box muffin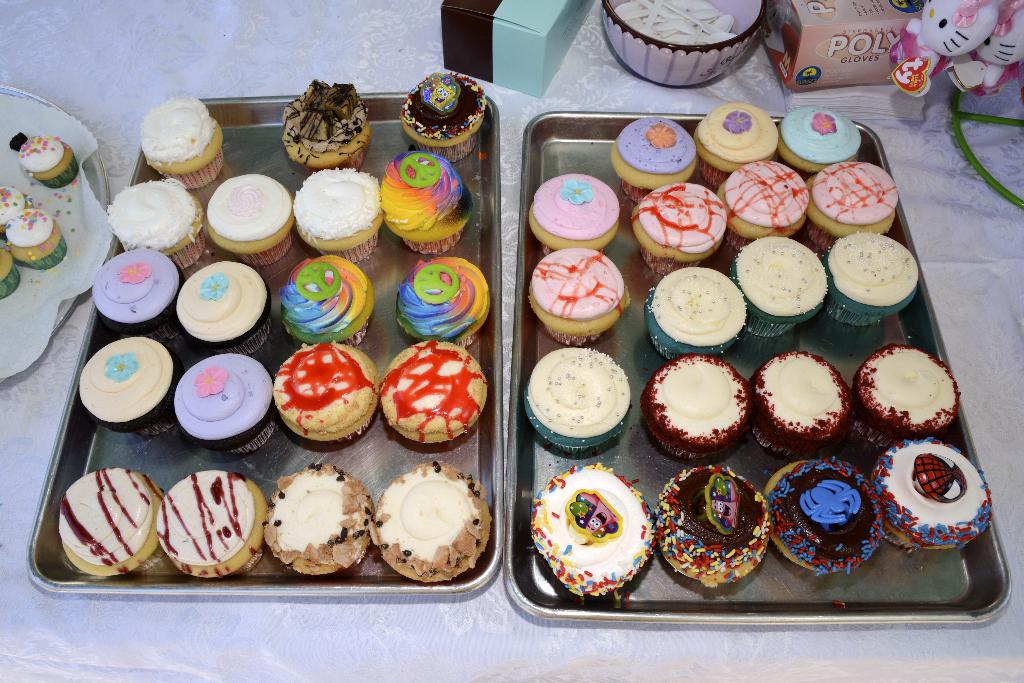
[left=748, top=349, right=852, bottom=457]
